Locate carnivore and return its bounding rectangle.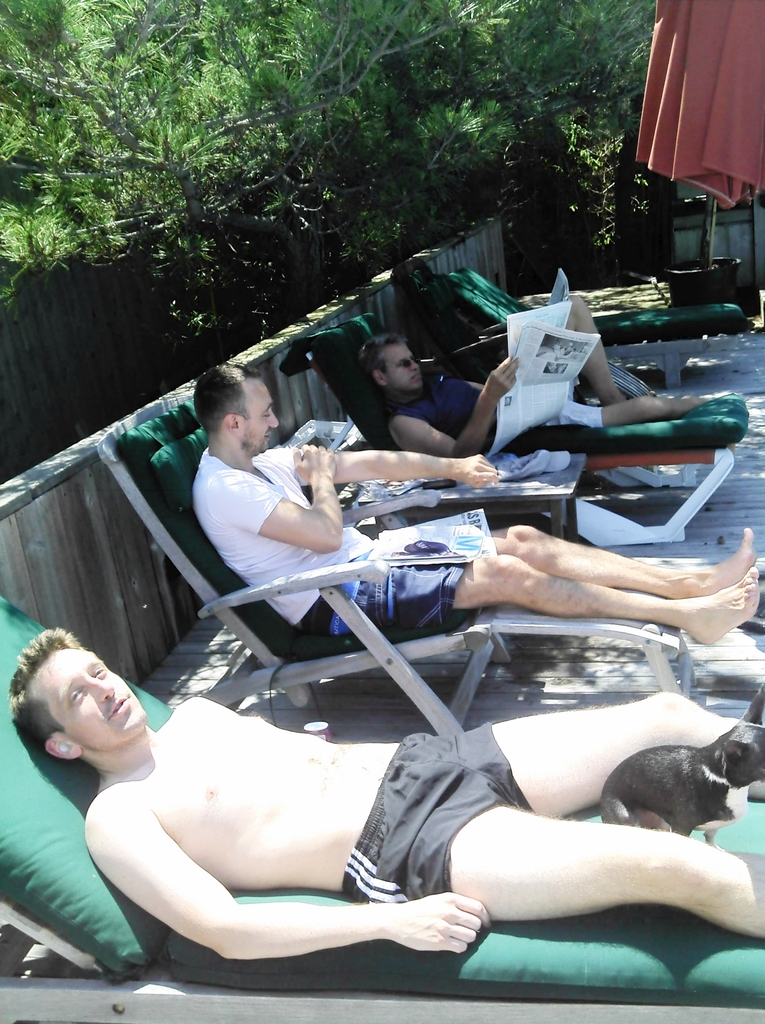
box=[616, 724, 755, 850].
